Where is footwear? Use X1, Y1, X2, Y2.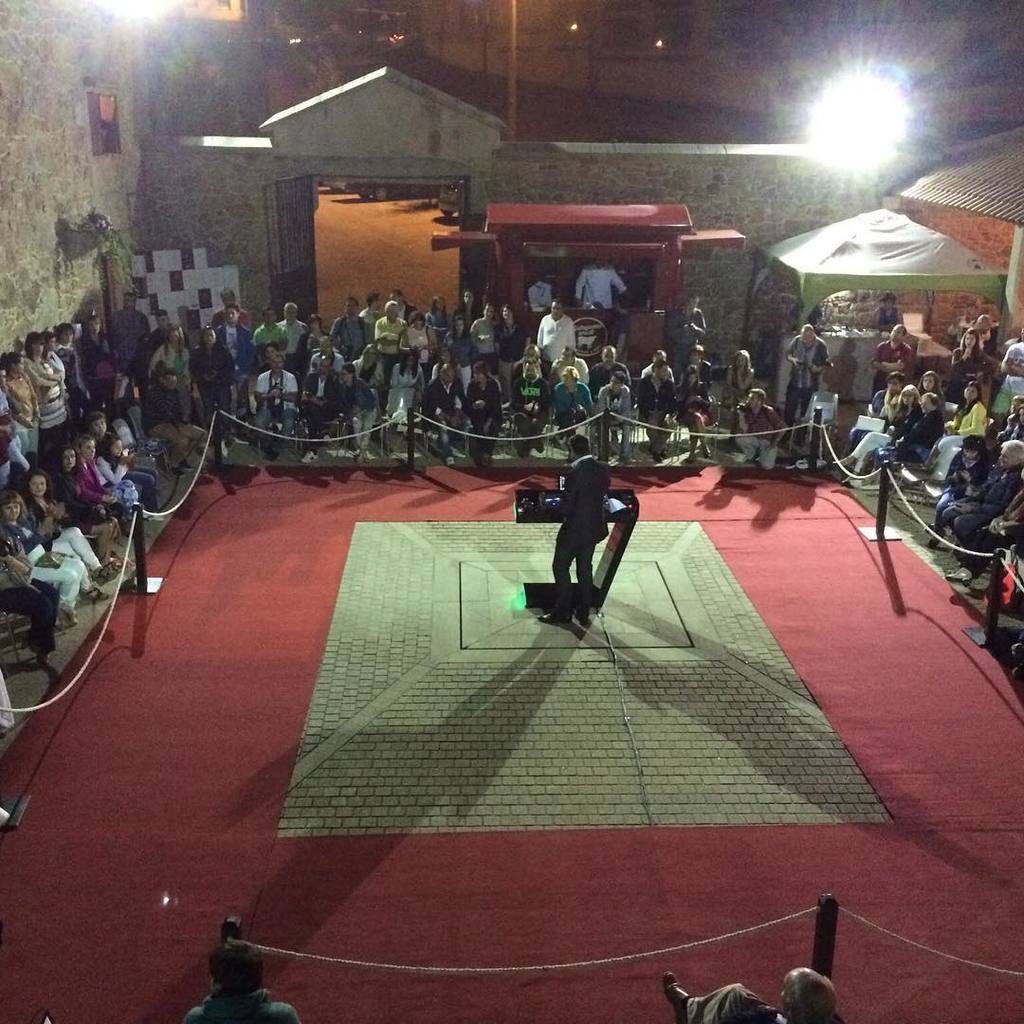
64, 600, 82, 630.
